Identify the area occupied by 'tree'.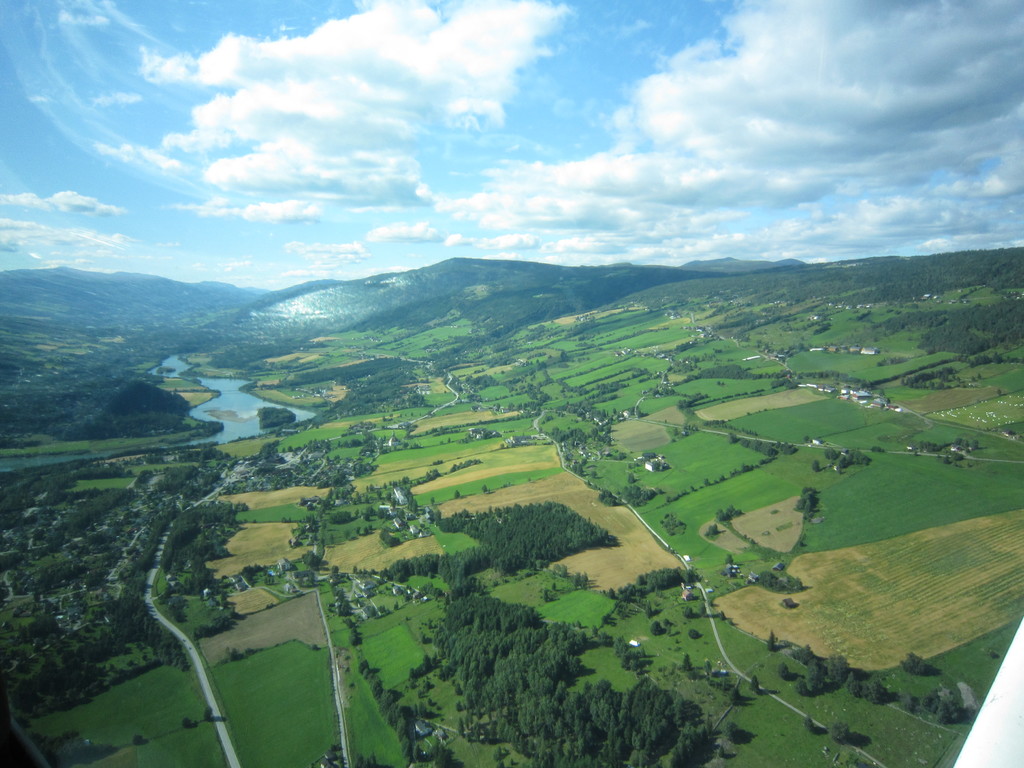
Area: bbox=(901, 648, 931, 679).
